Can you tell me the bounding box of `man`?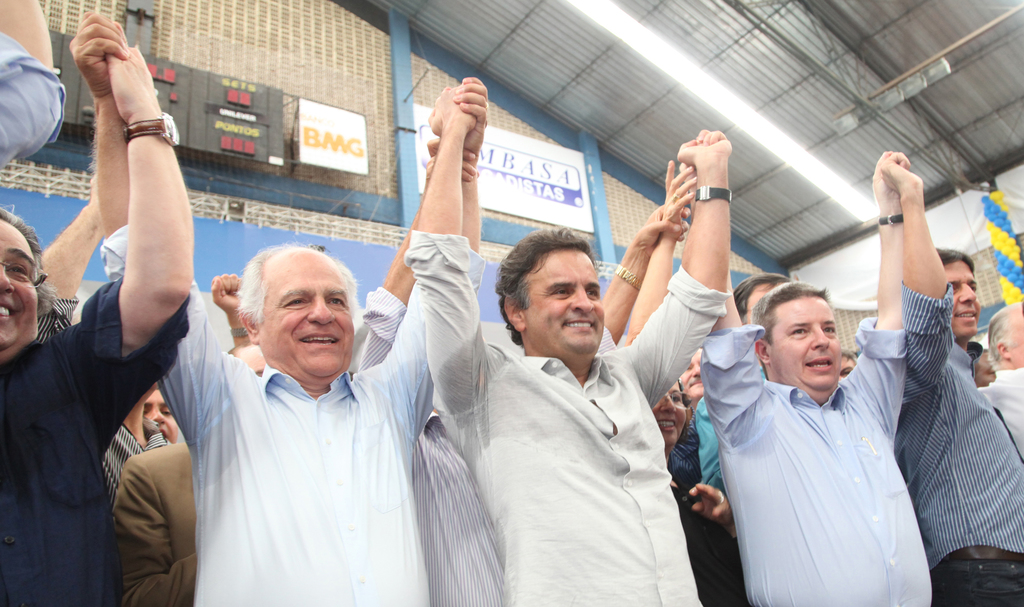
pyautogui.locateOnScreen(686, 275, 785, 485).
